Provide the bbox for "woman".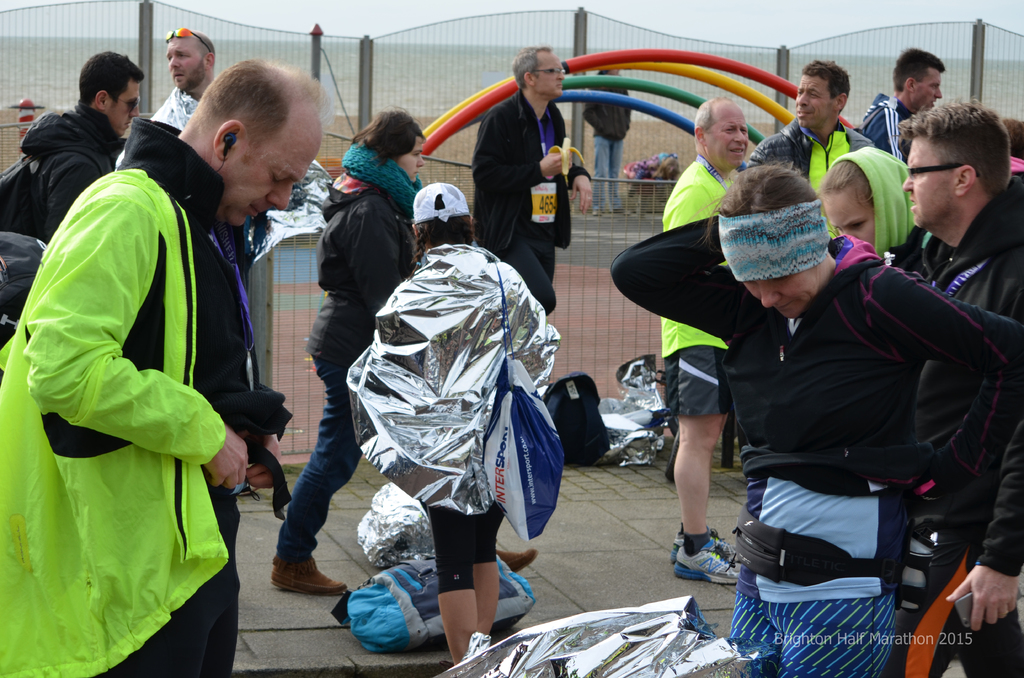
detection(348, 181, 556, 668).
